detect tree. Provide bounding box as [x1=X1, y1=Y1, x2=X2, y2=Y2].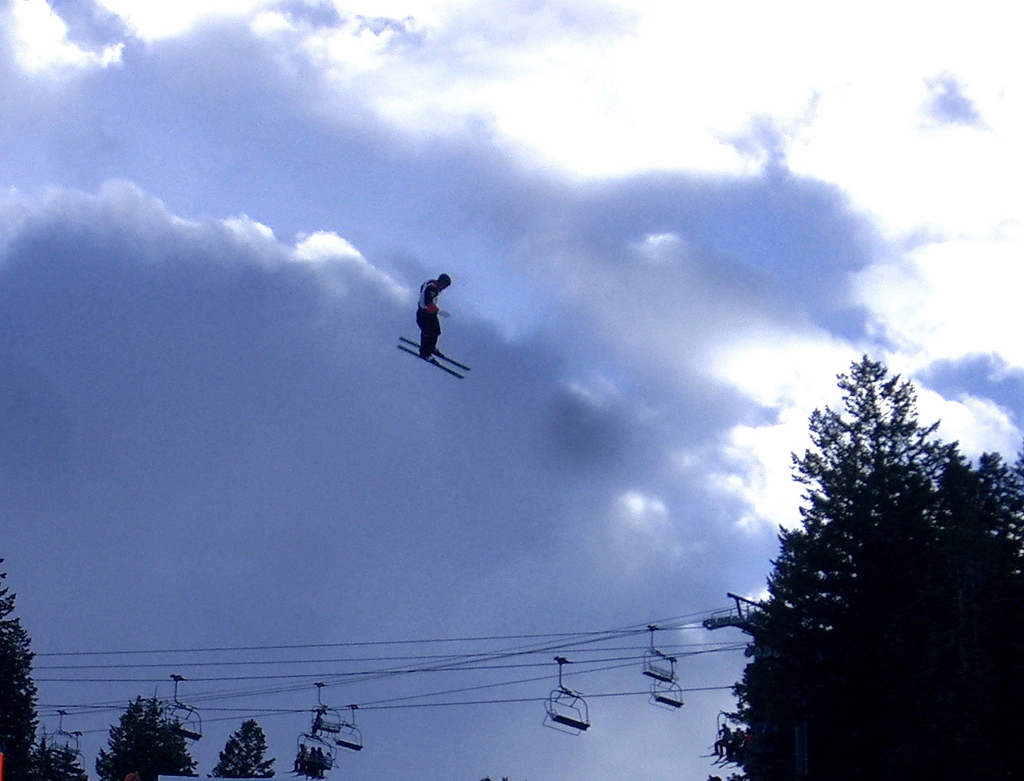
[x1=289, y1=739, x2=330, y2=780].
